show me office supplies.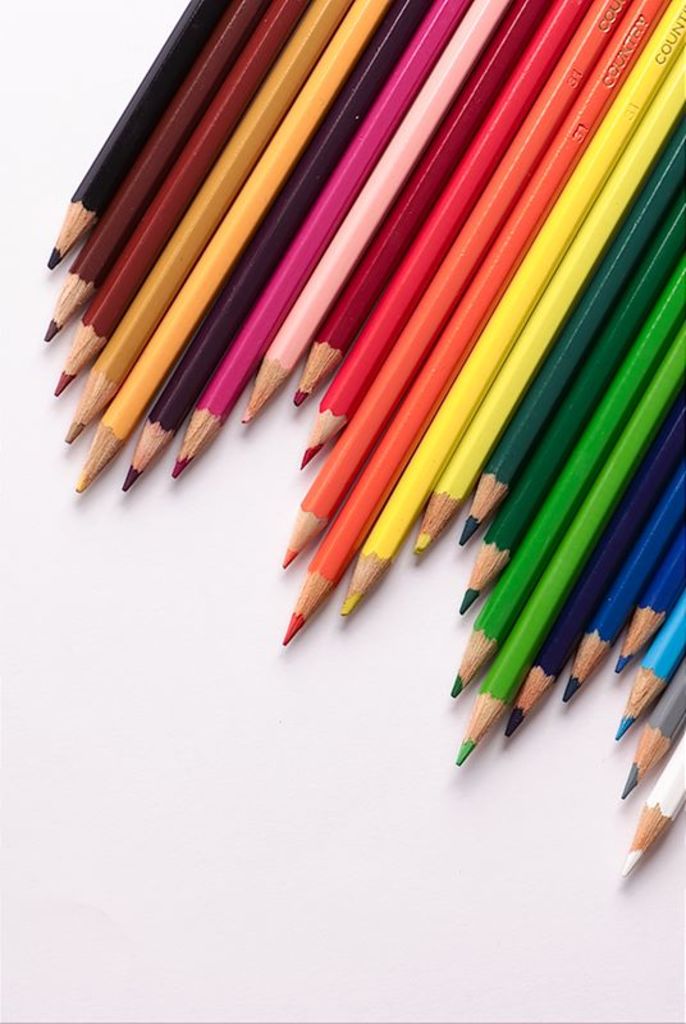
office supplies is here: {"x1": 561, "y1": 493, "x2": 674, "y2": 709}.
